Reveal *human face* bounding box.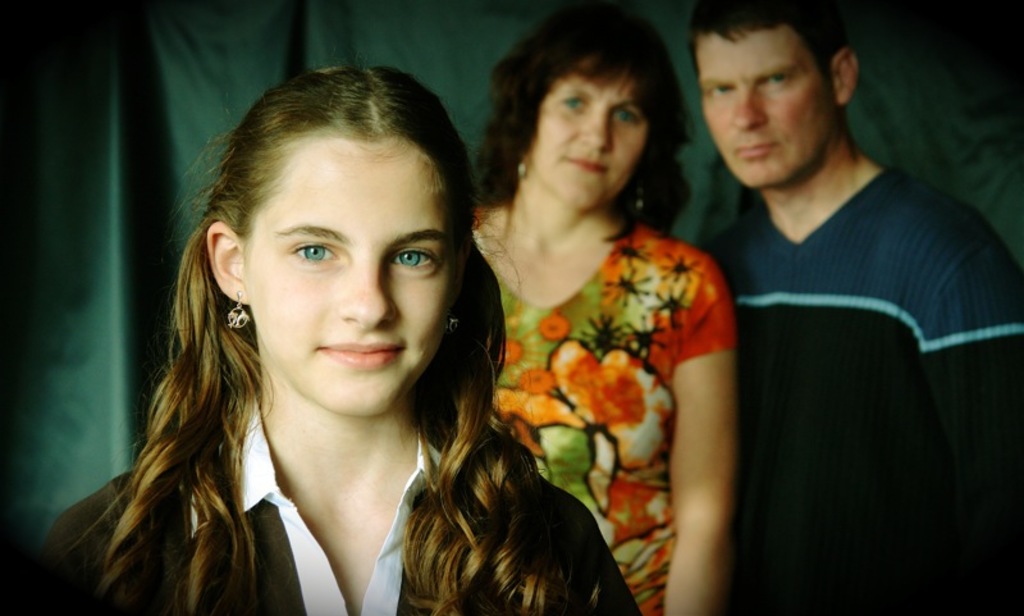
Revealed: (530, 79, 648, 205).
